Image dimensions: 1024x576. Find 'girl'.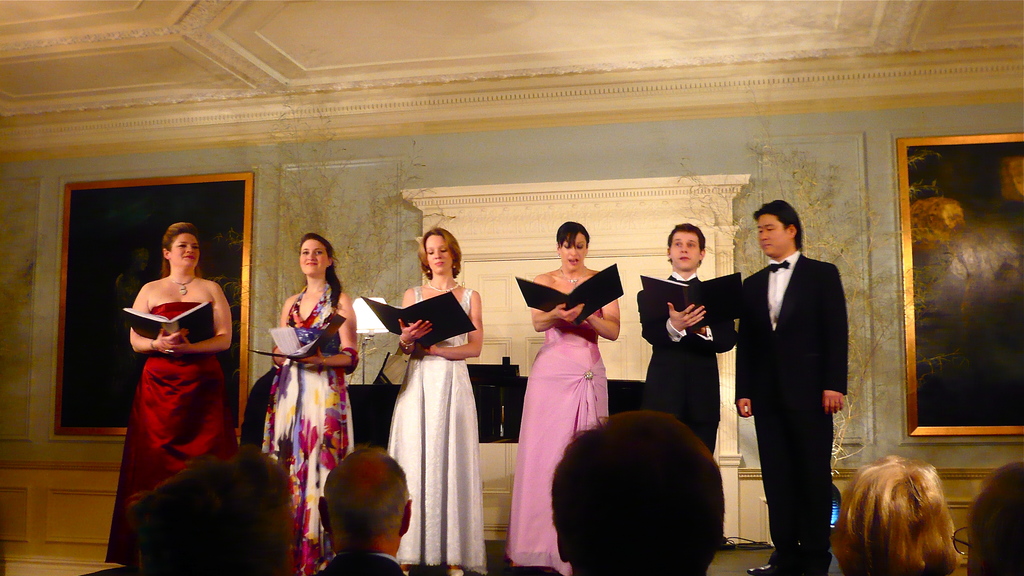
pyautogui.locateOnScreen(108, 224, 243, 568).
